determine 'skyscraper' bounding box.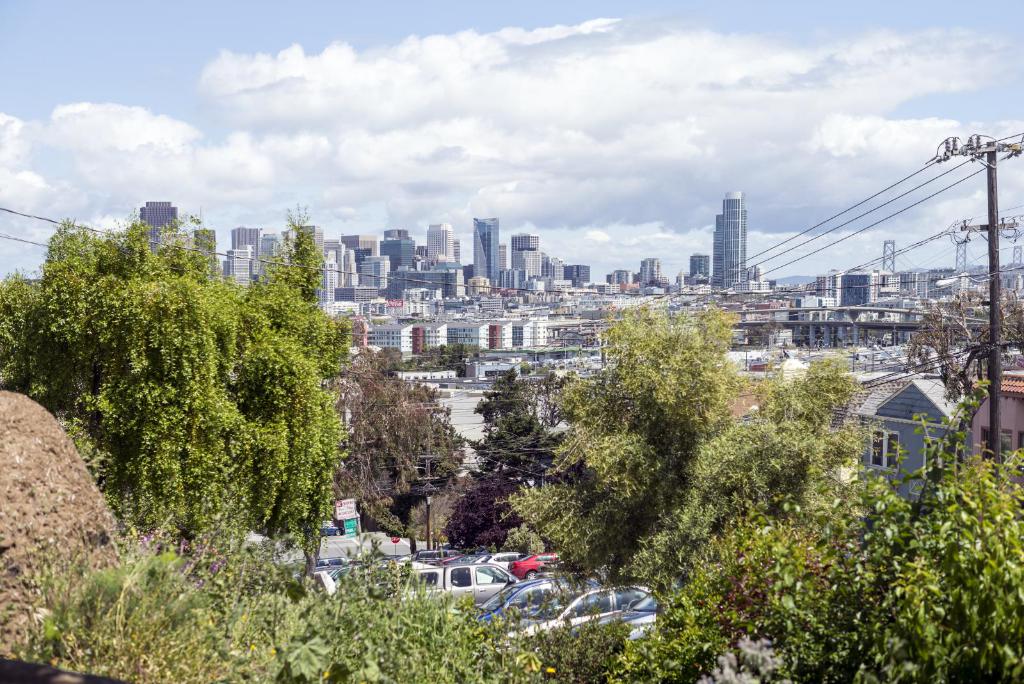
Determined: <bbox>193, 225, 221, 261</bbox>.
